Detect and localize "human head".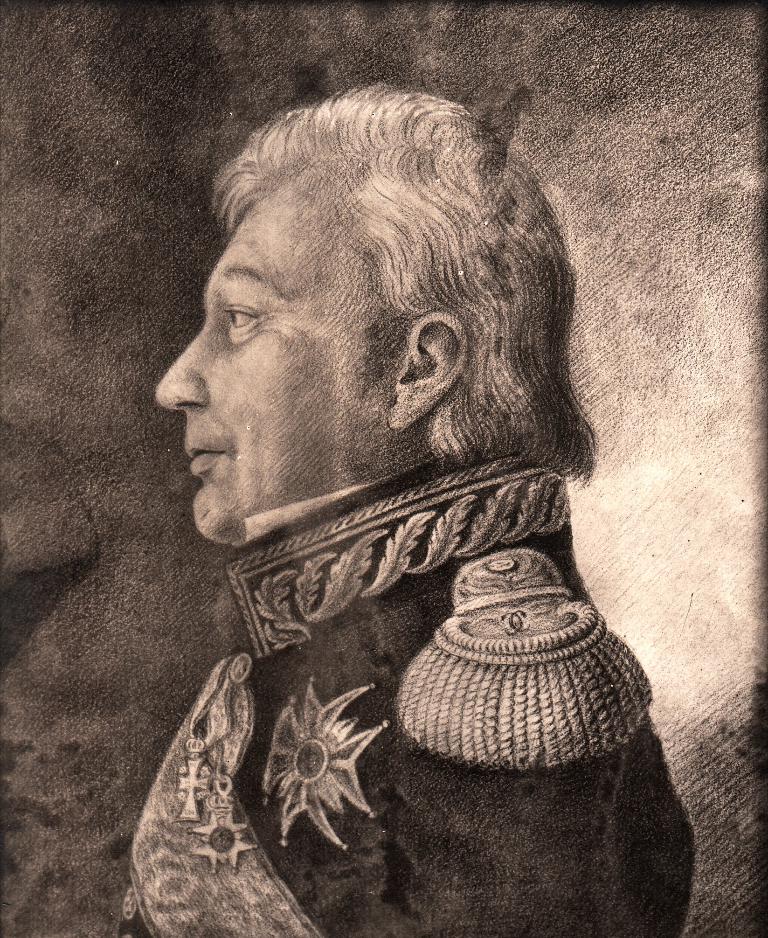
Localized at 164:98:570:521.
